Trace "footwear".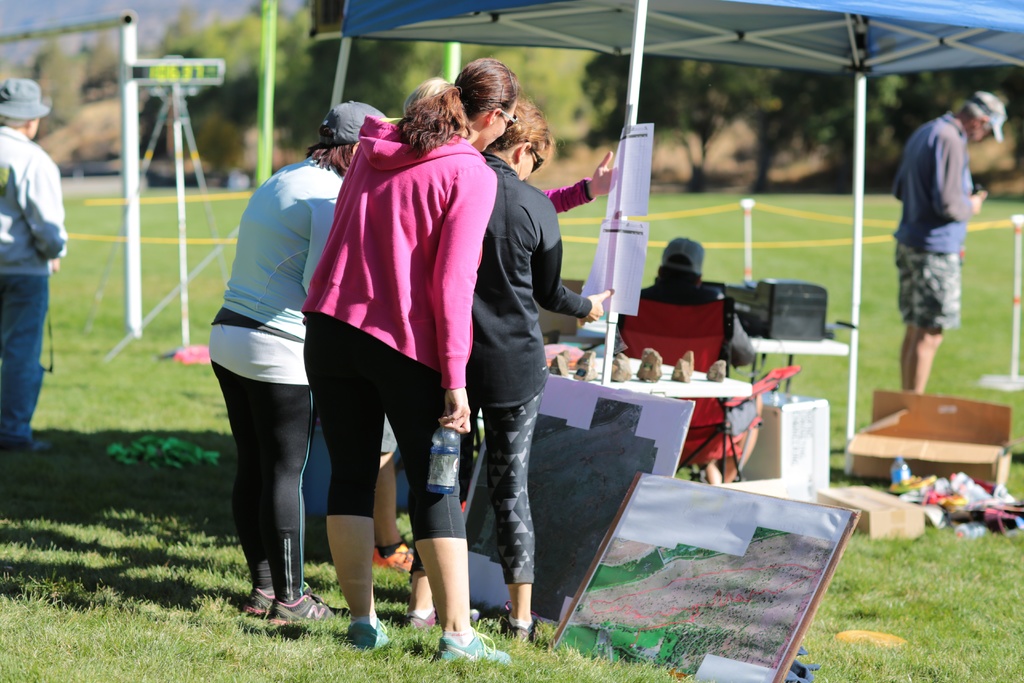
Traced to [404,606,480,630].
